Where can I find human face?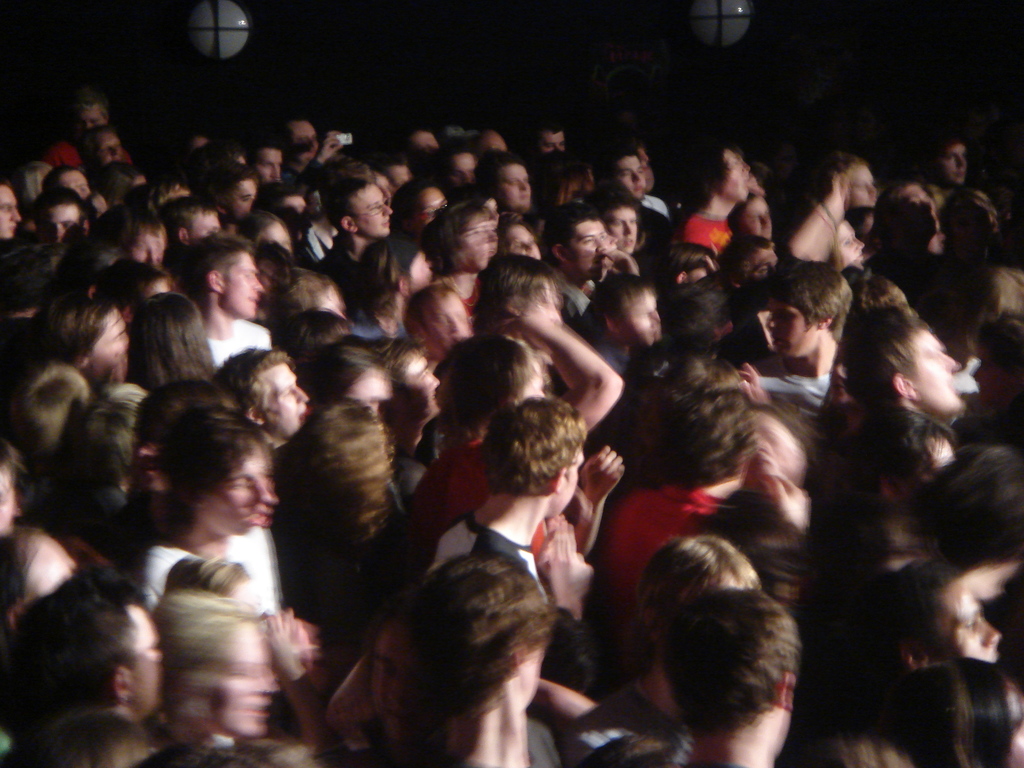
You can find it at pyautogui.locateOnScreen(504, 157, 538, 211).
